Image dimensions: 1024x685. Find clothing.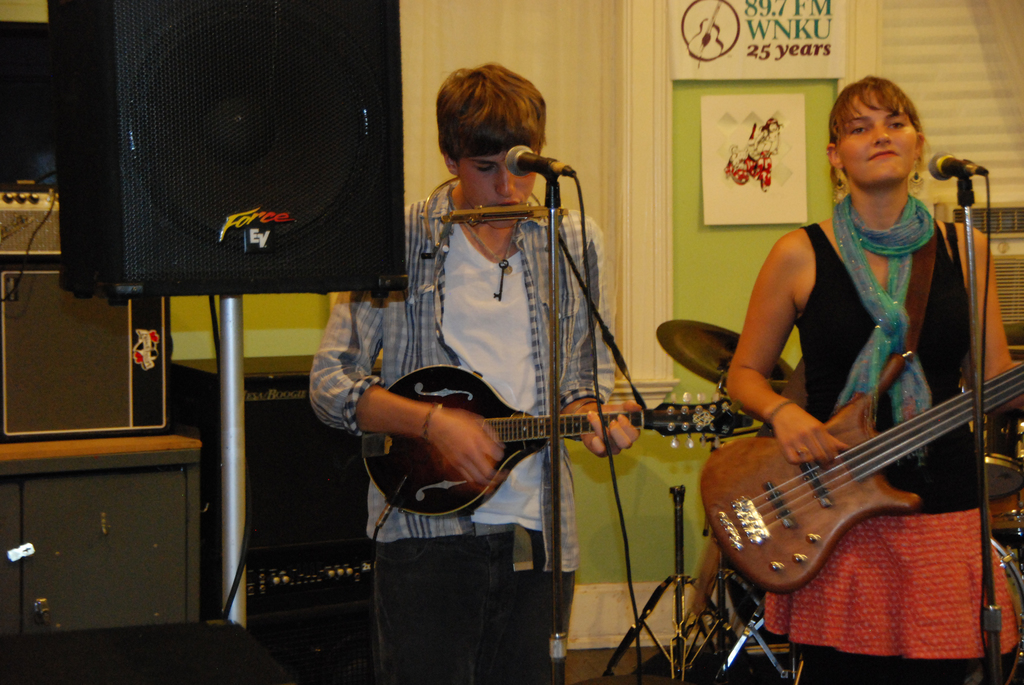
locate(733, 191, 998, 666).
